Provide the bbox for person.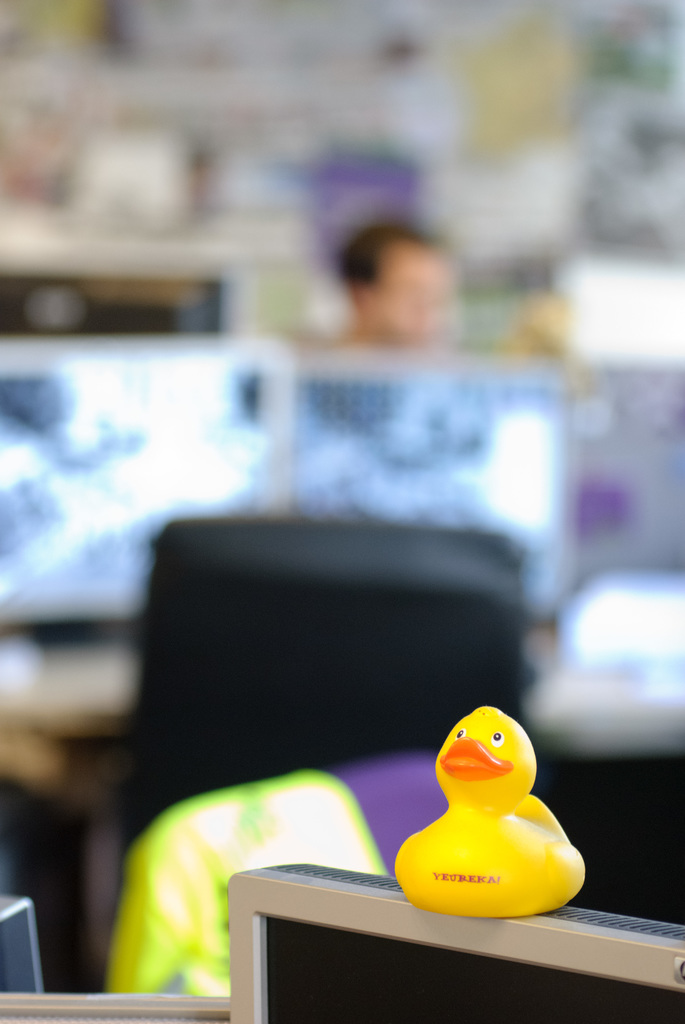
<region>322, 191, 464, 365</region>.
